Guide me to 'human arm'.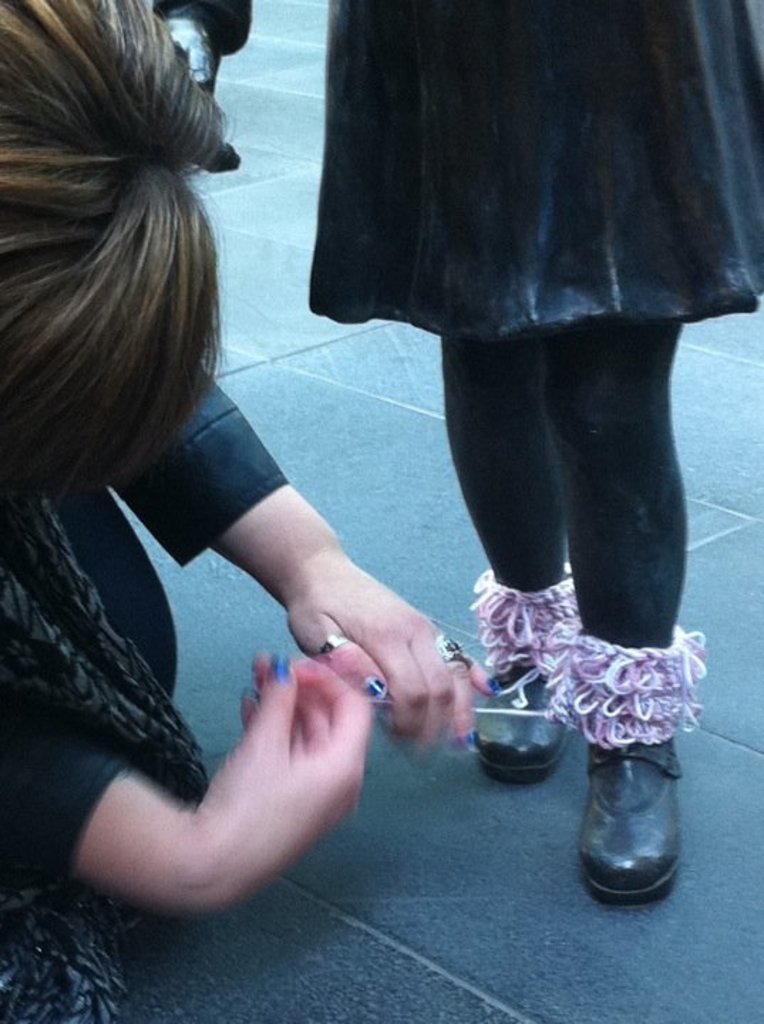
Guidance: l=54, t=620, r=410, b=940.
